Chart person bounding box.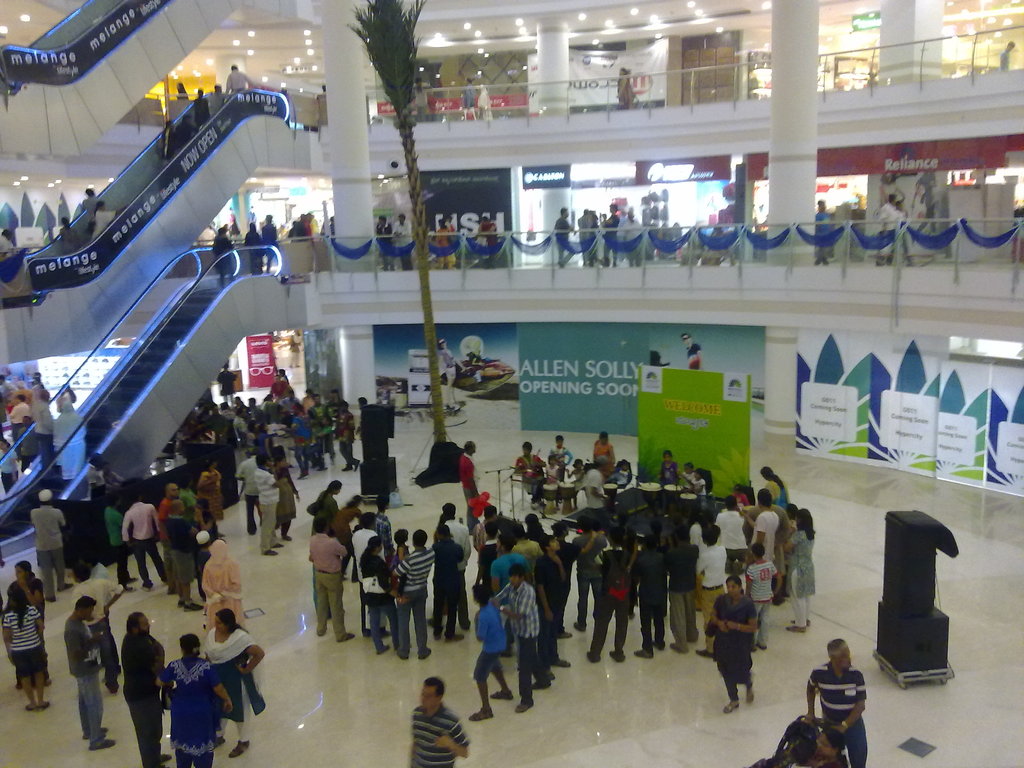
Charted: 246, 226, 262, 279.
